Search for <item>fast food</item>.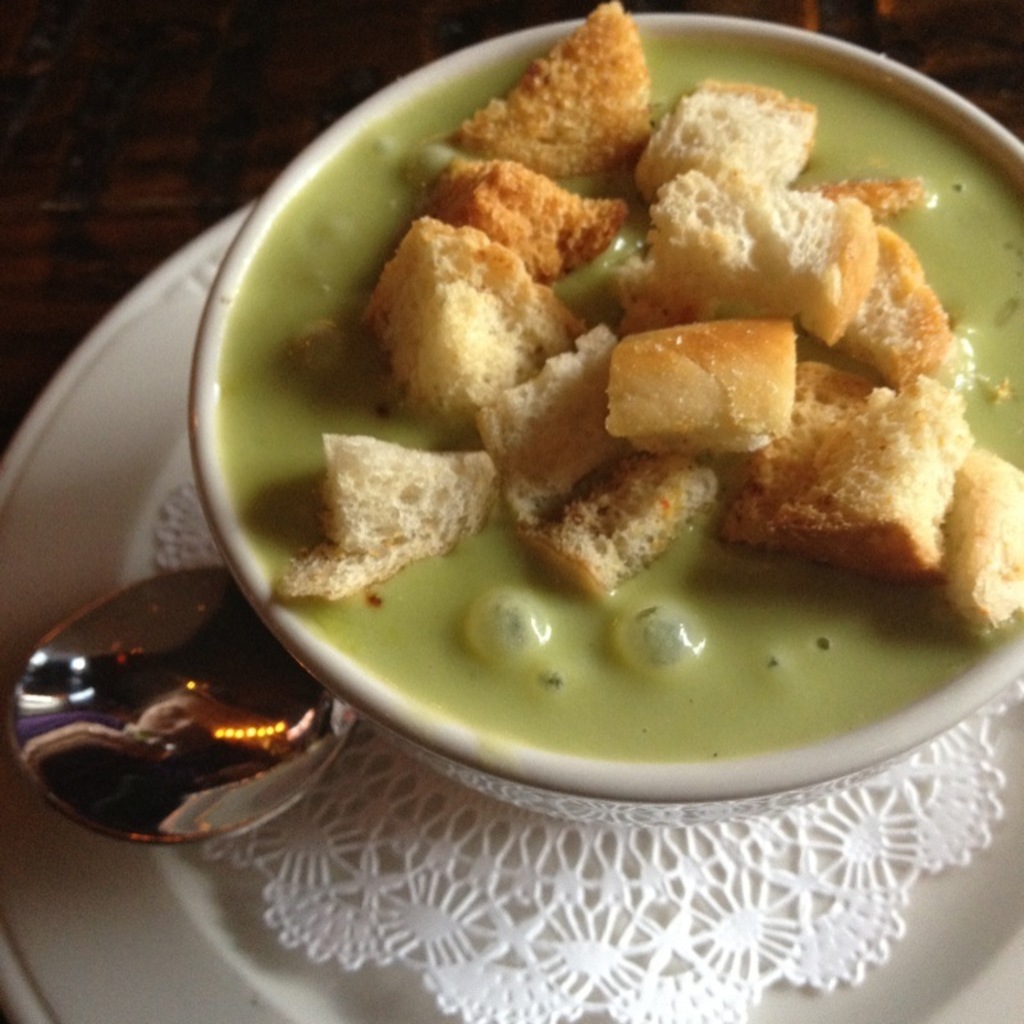
Found at Rect(620, 64, 836, 174).
